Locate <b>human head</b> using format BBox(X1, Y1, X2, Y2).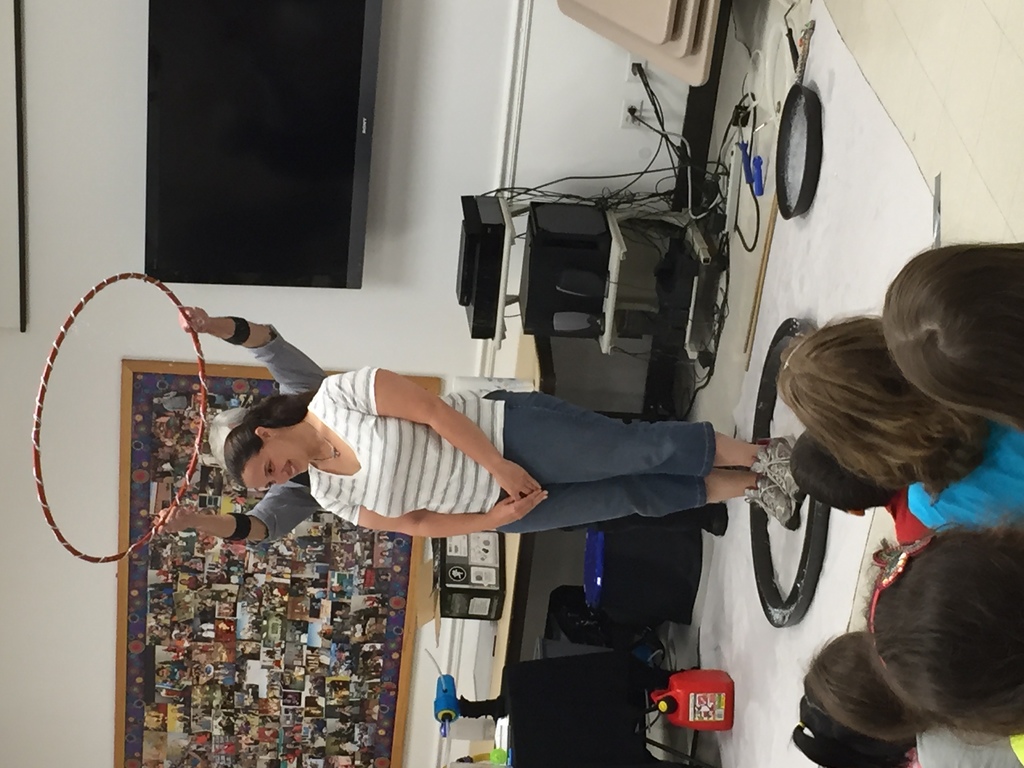
BBox(790, 430, 891, 517).
